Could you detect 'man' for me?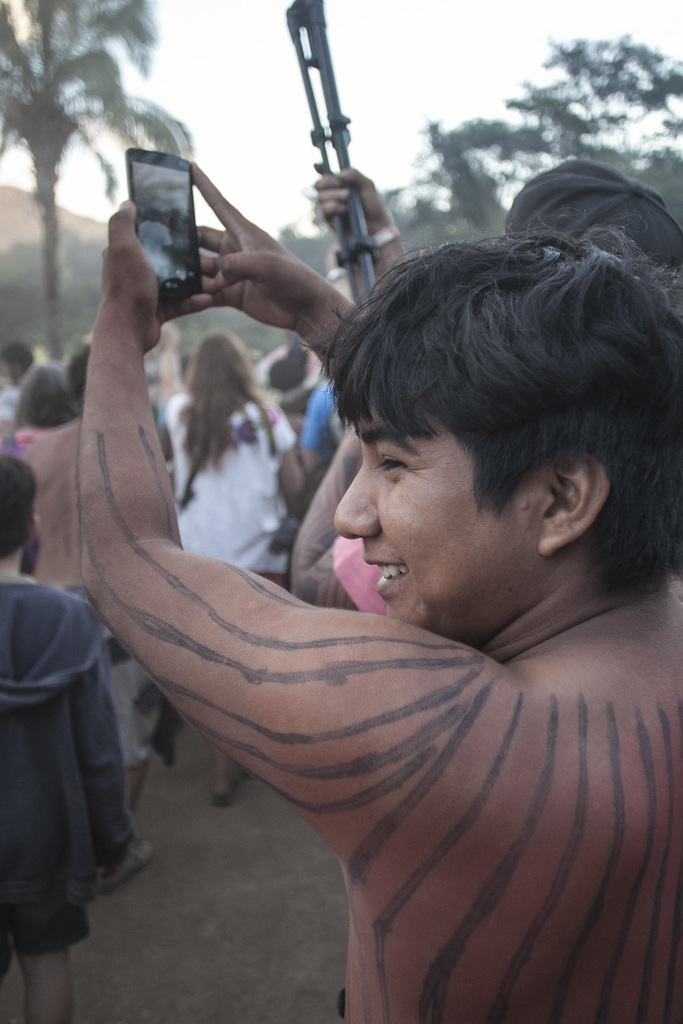
Detection result: [left=0, top=451, right=151, bottom=1023].
